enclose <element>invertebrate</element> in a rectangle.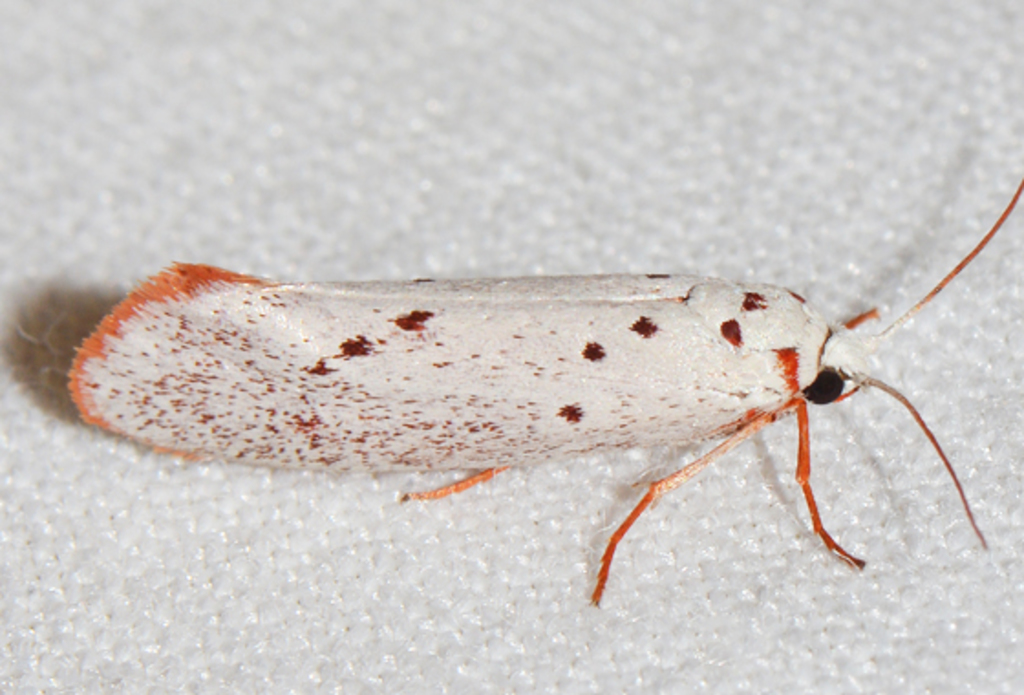
bbox=(66, 168, 1022, 607).
